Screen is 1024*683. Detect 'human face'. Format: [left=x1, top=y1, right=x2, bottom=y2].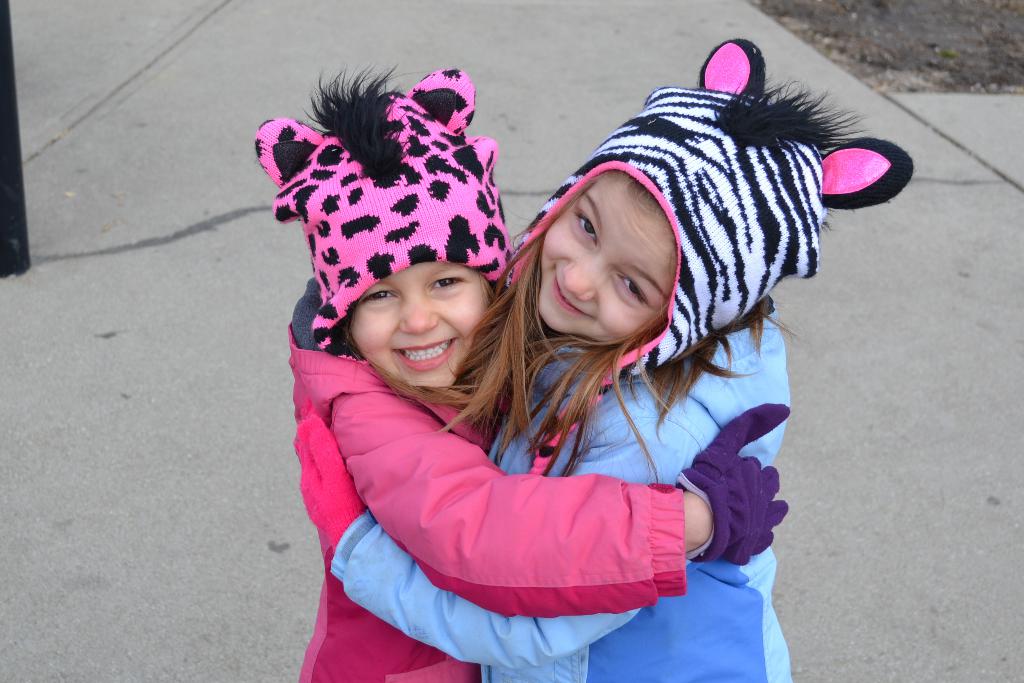
[left=348, top=262, right=488, bottom=391].
